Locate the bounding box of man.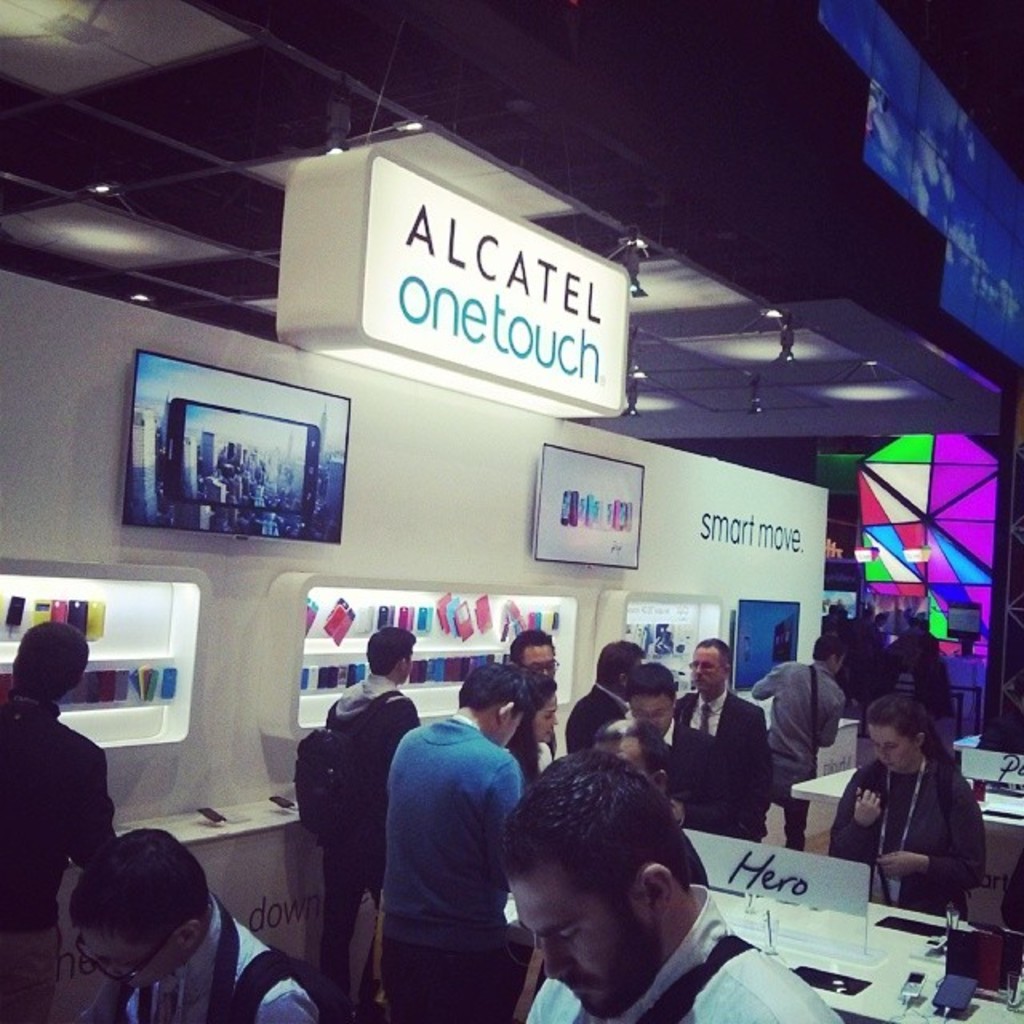
Bounding box: [0, 621, 118, 1022].
